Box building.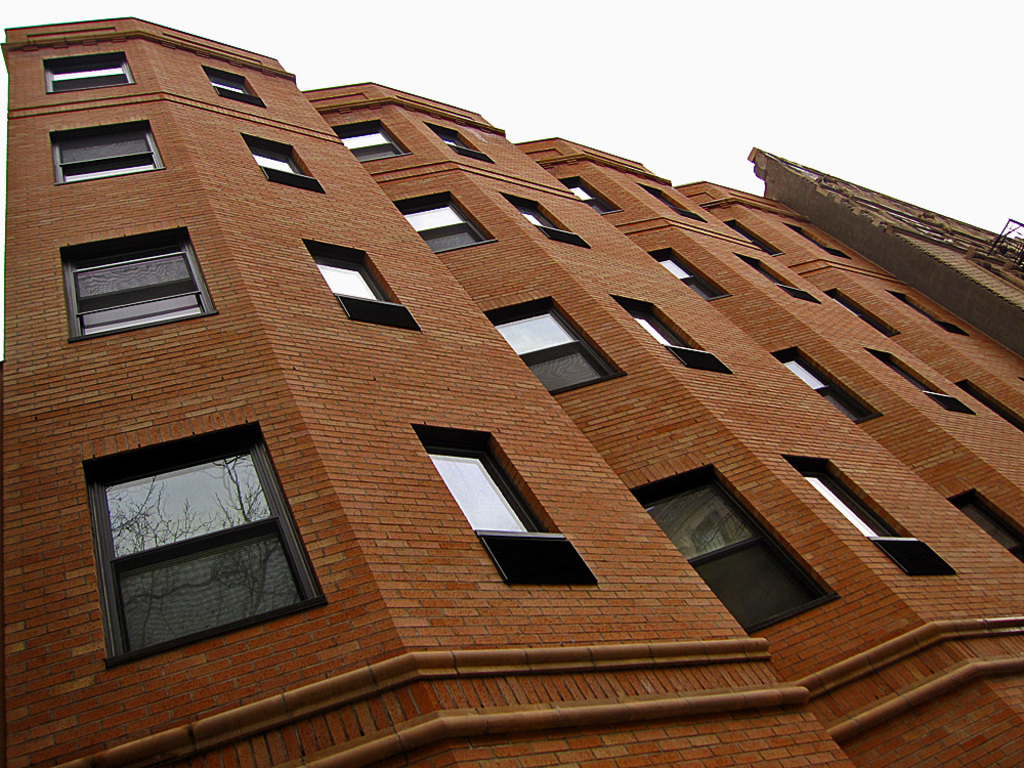
{"x1": 0, "y1": 12, "x2": 1023, "y2": 767}.
